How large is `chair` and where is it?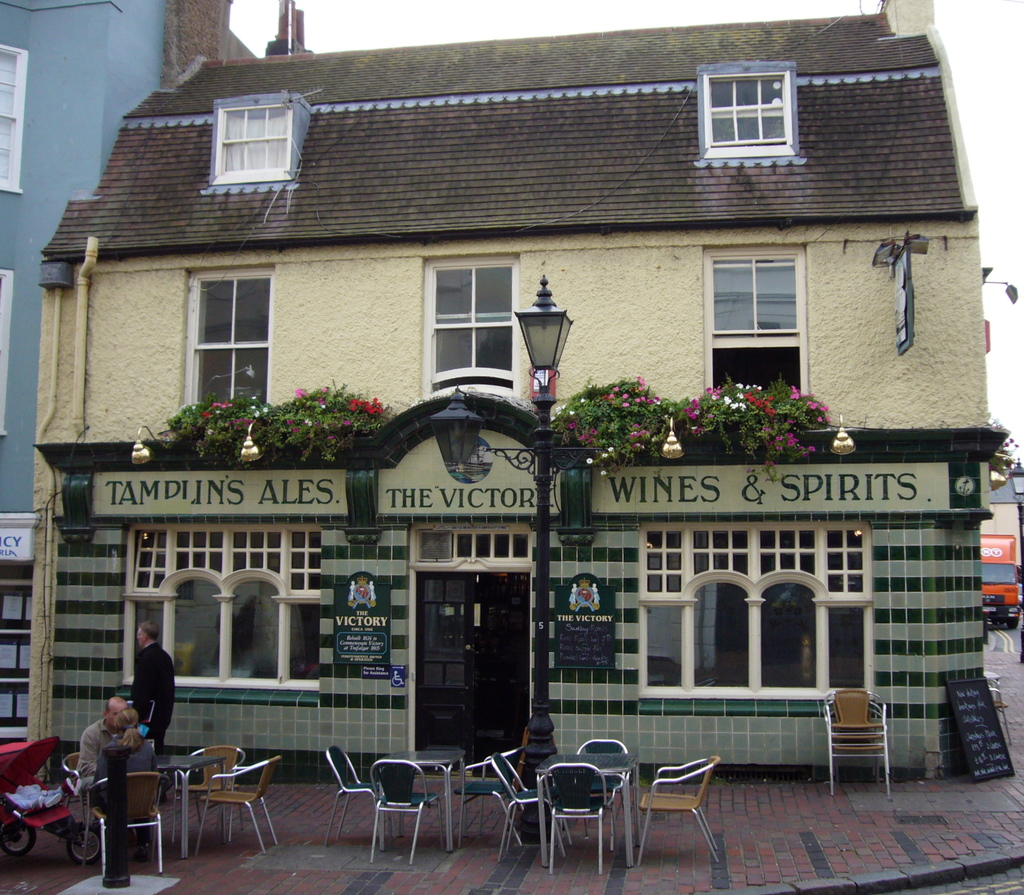
Bounding box: x1=635, y1=763, x2=732, y2=862.
